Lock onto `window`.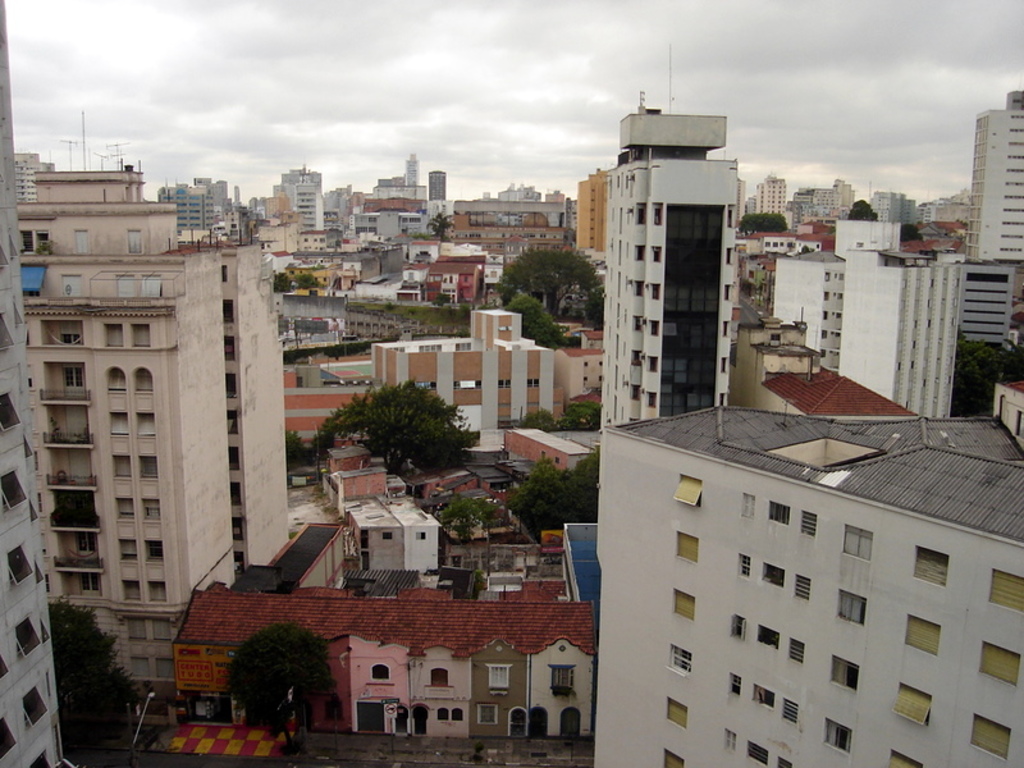
Locked: <box>156,659,174,680</box>.
